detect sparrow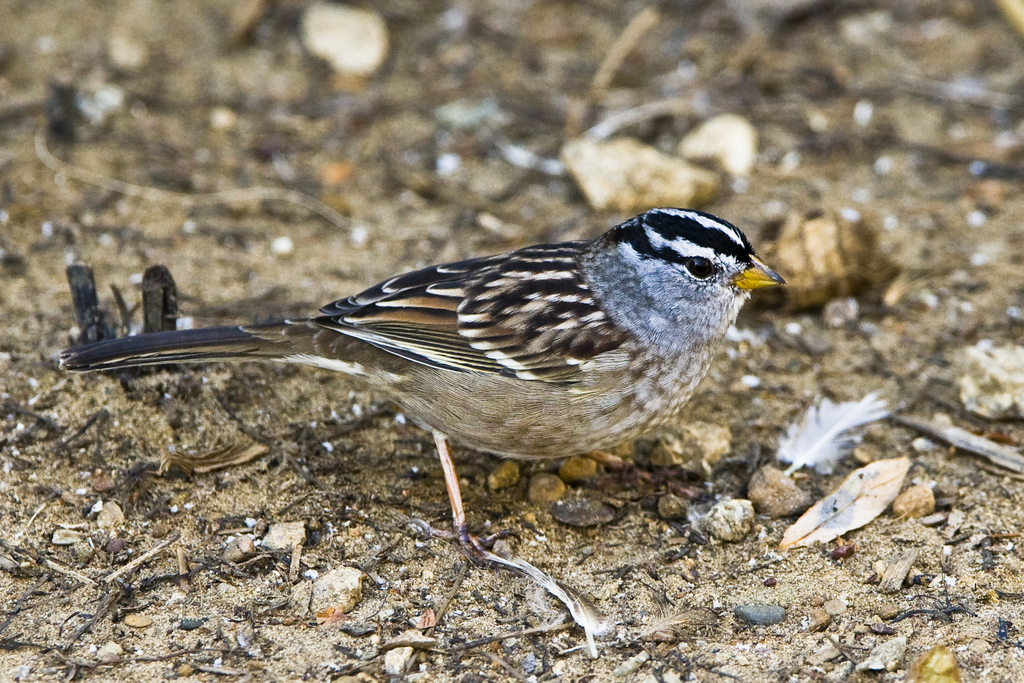
x1=58, y1=205, x2=785, y2=557
